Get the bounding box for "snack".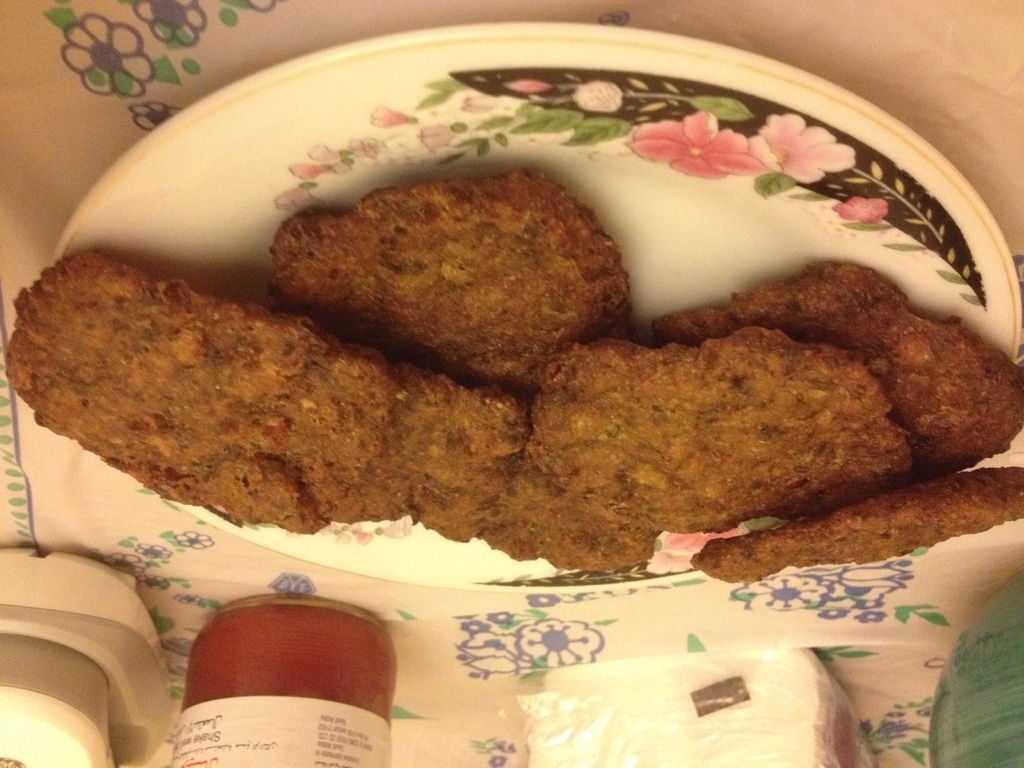
<box>627,267,1023,493</box>.
